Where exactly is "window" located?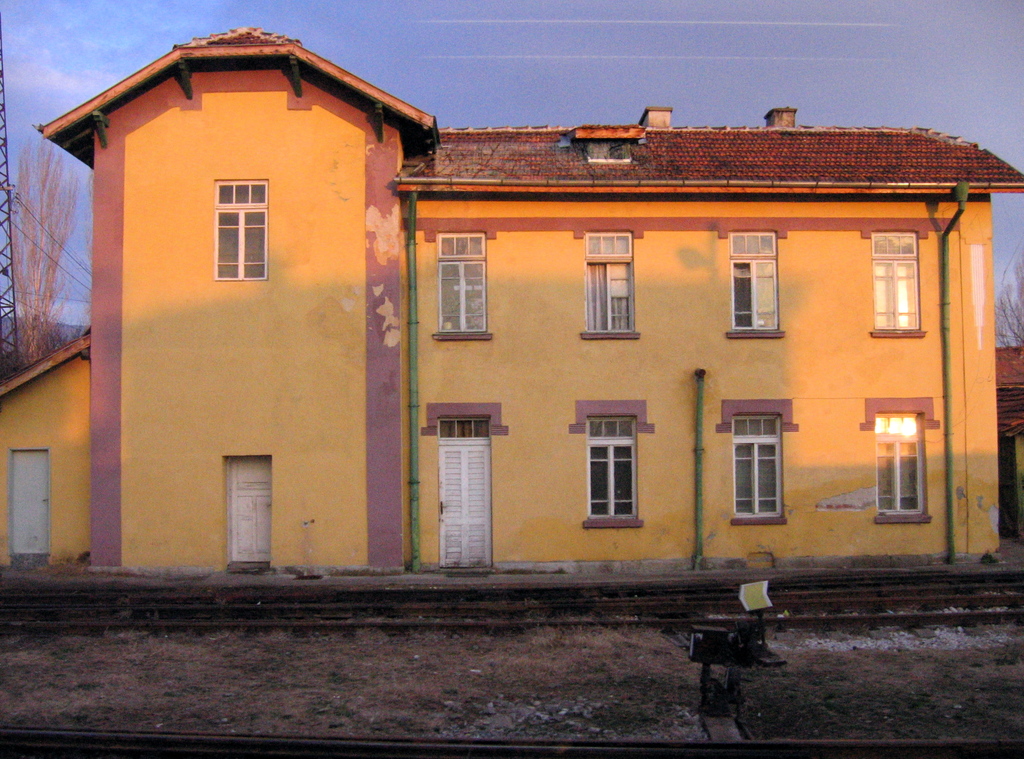
Its bounding box is 877,409,924,518.
